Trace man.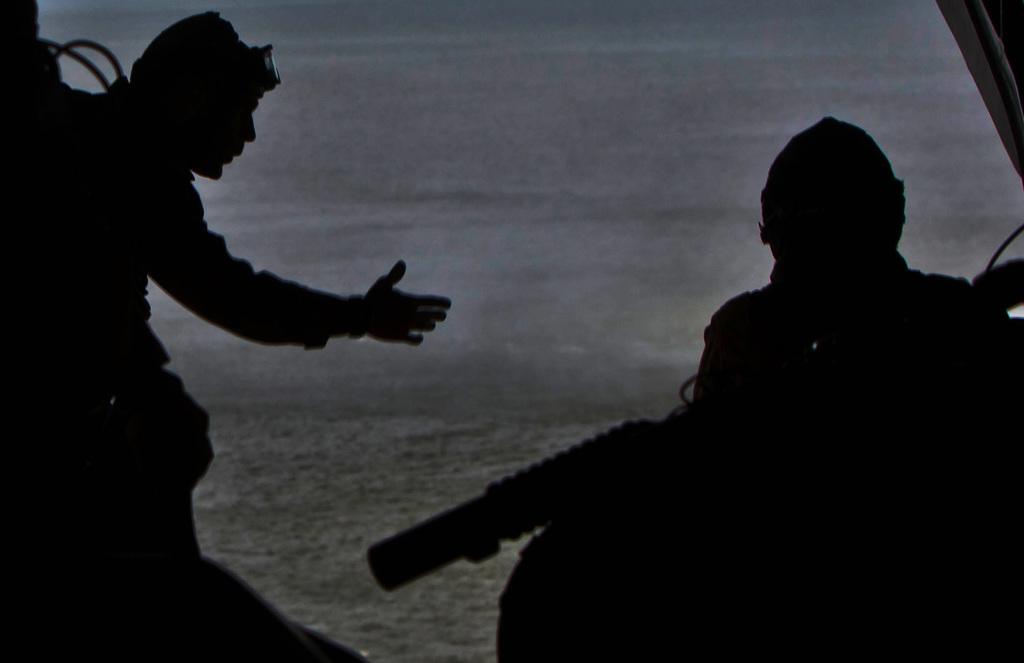
Traced to rect(0, 9, 451, 573).
